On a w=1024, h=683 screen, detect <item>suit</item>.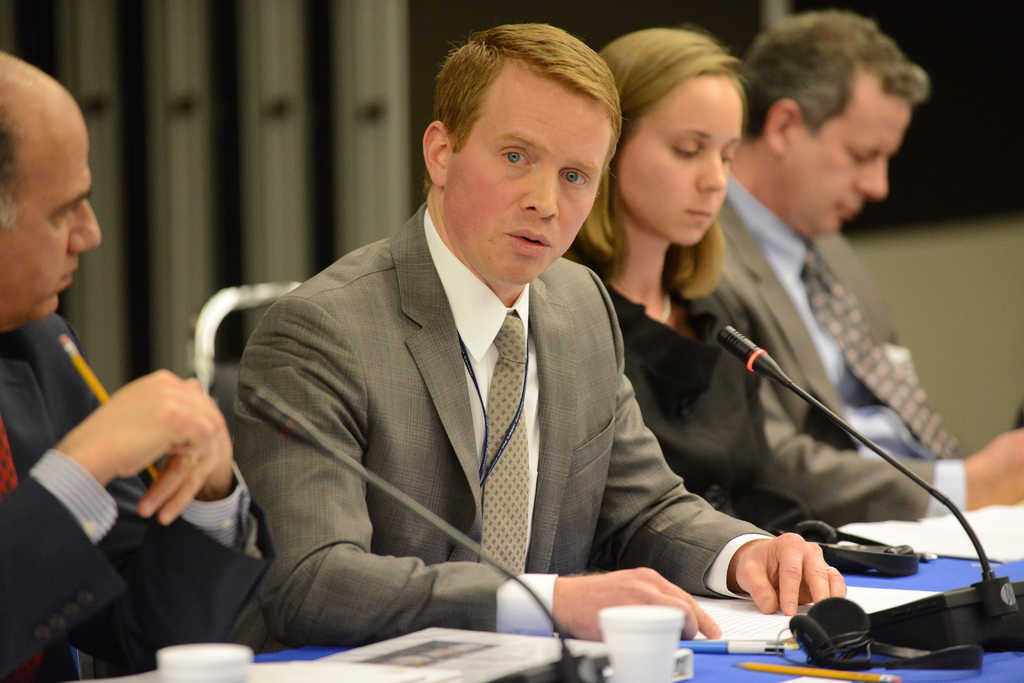
left=714, top=172, right=965, bottom=525.
